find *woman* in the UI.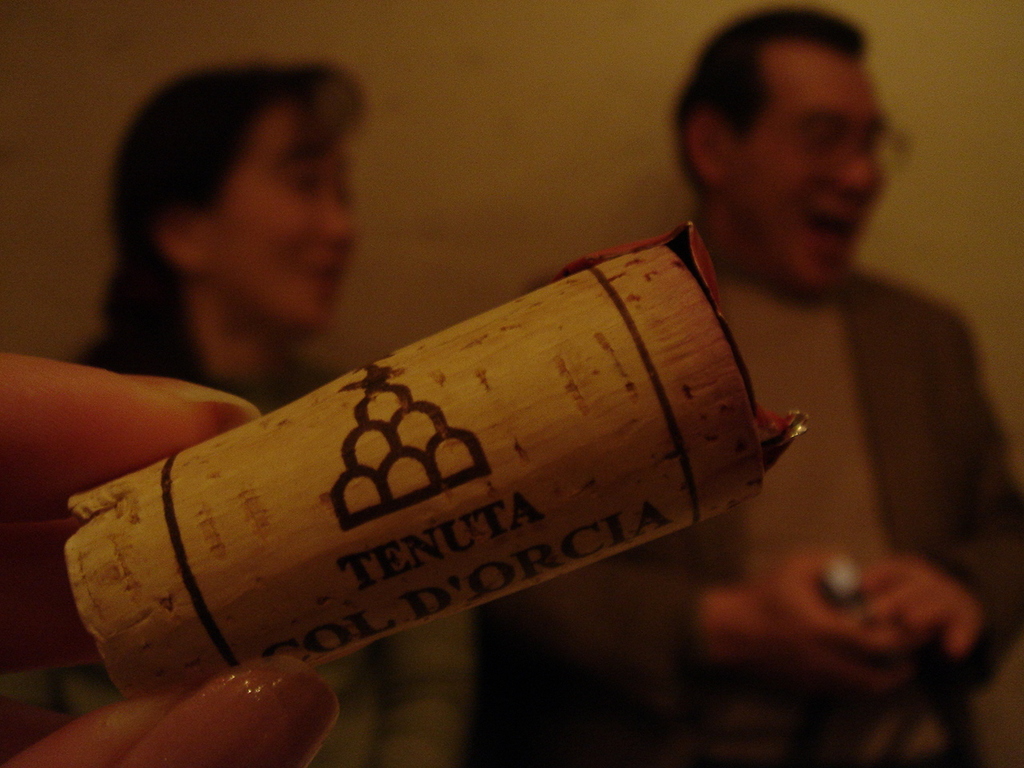
UI element at <region>4, 54, 479, 764</region>.
